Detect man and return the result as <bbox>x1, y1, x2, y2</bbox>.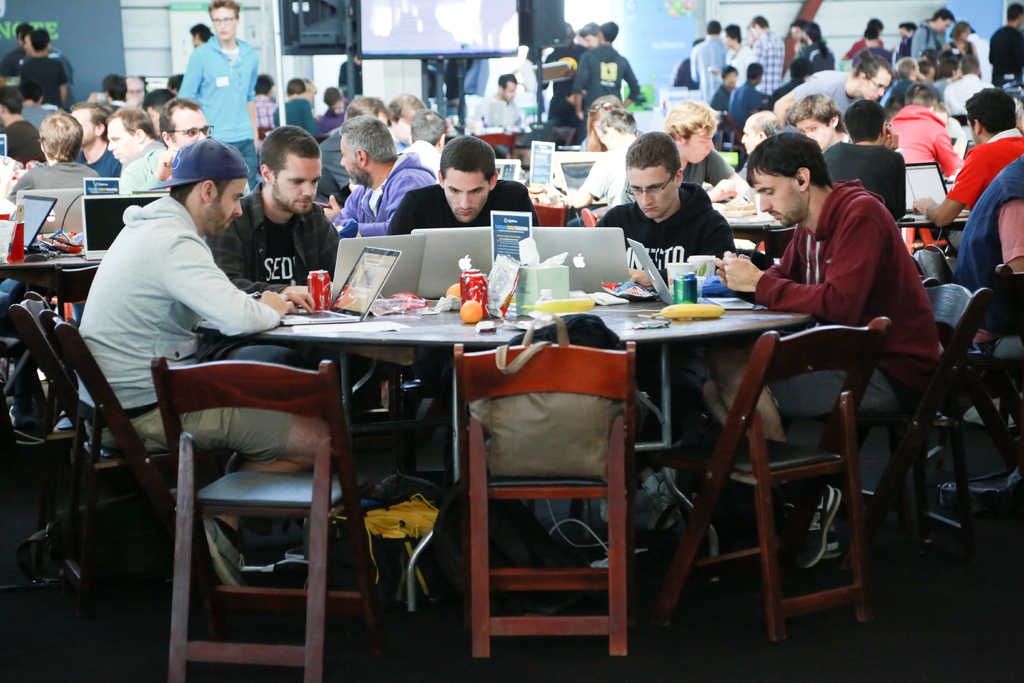
<bbox>564, 109, 635, 220</bbox>.
